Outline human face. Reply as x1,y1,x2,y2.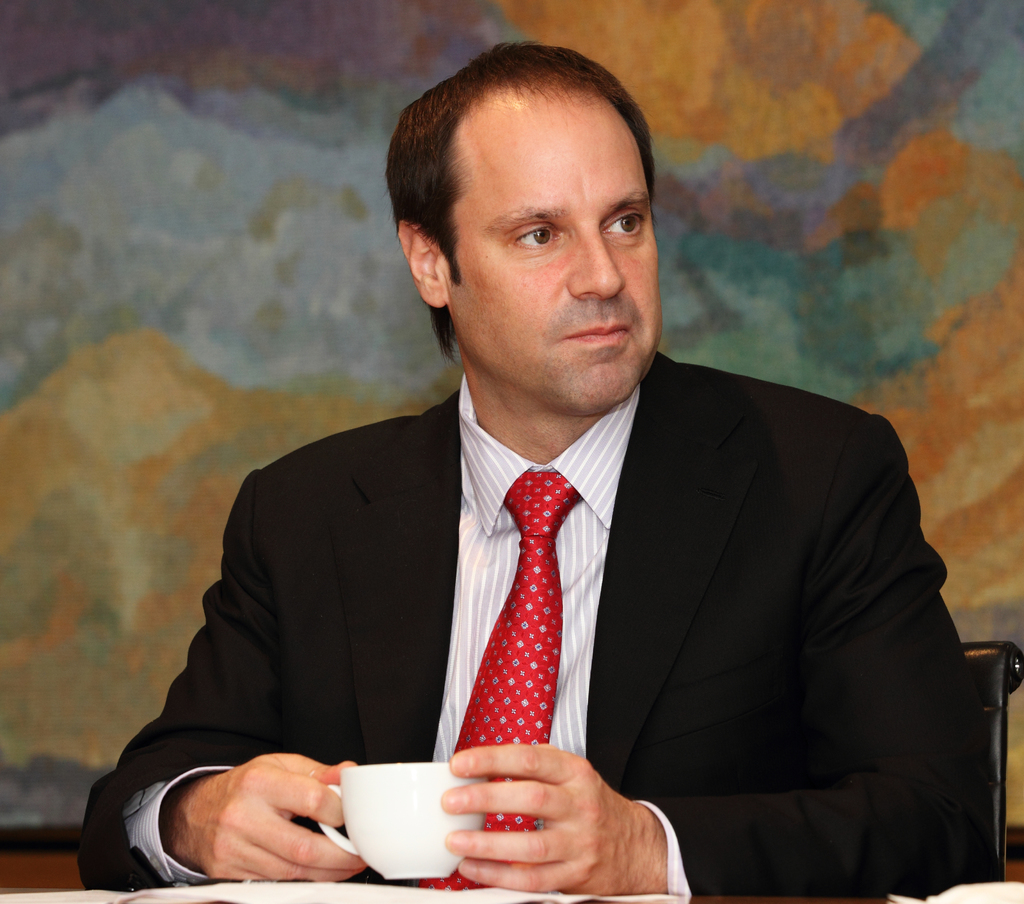
448,92,663,411.
